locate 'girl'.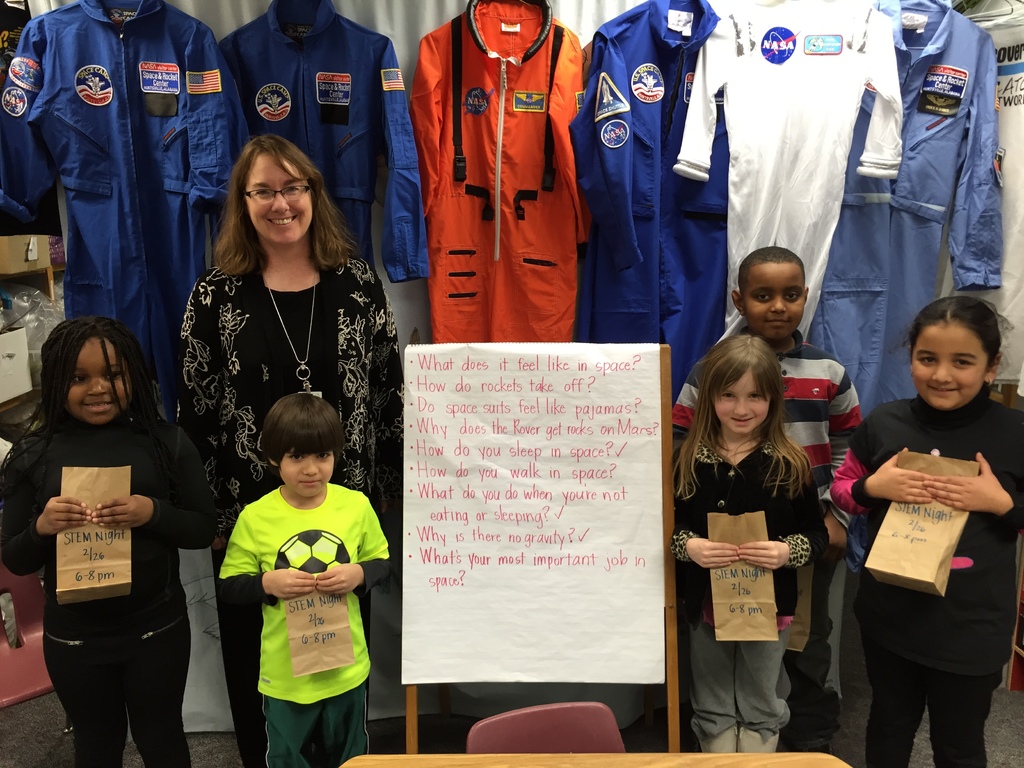
Bounding box: 0:317:220:767.
